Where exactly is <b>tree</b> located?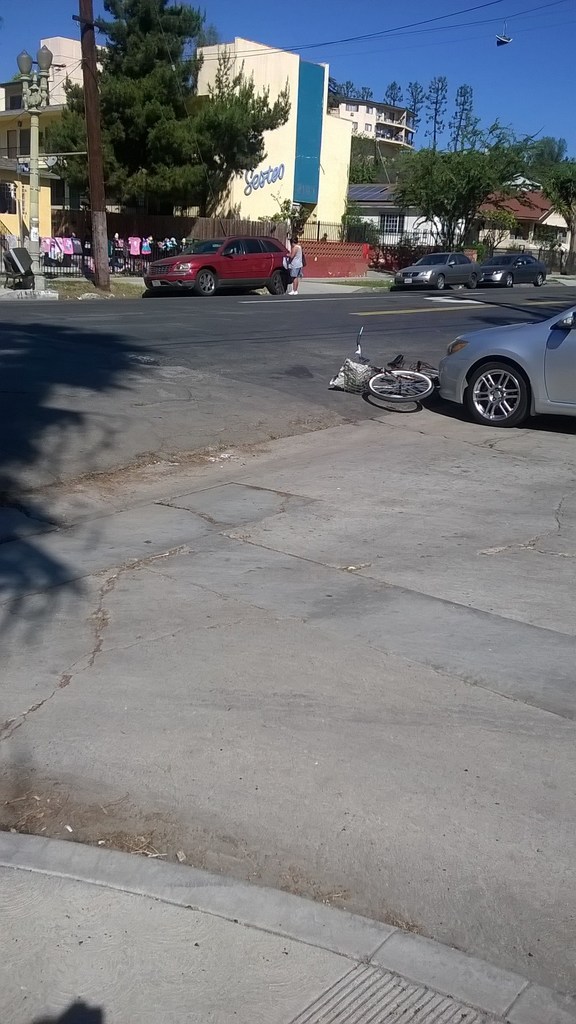
Its bounding box is Rect(343, 140, 575, 237).
